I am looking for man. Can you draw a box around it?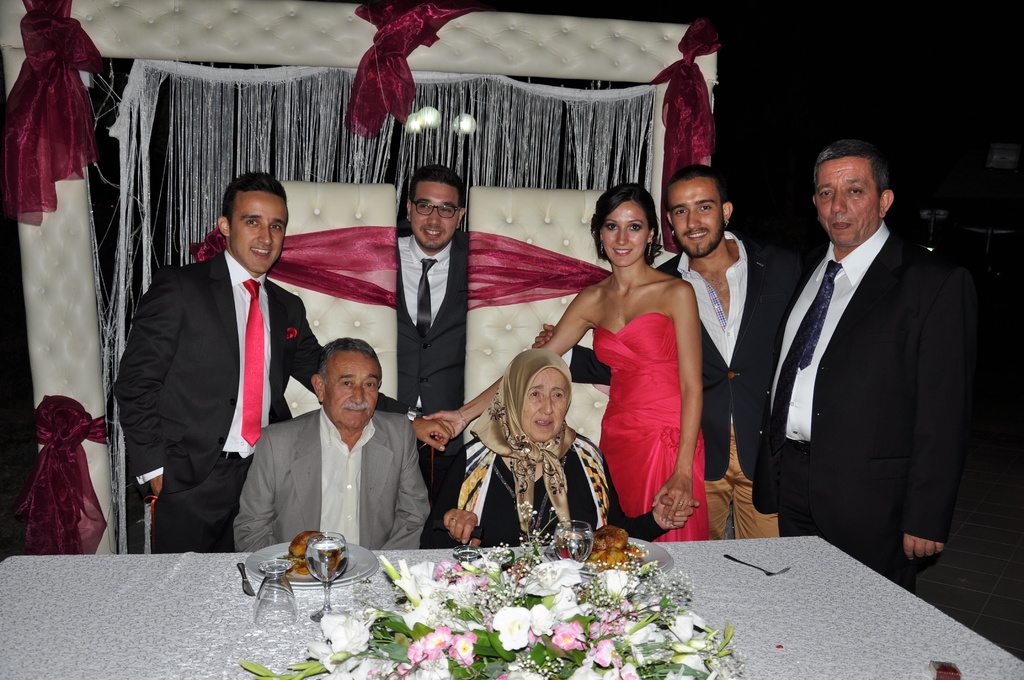
Sure, the bounding box is 108 161 456 555.
